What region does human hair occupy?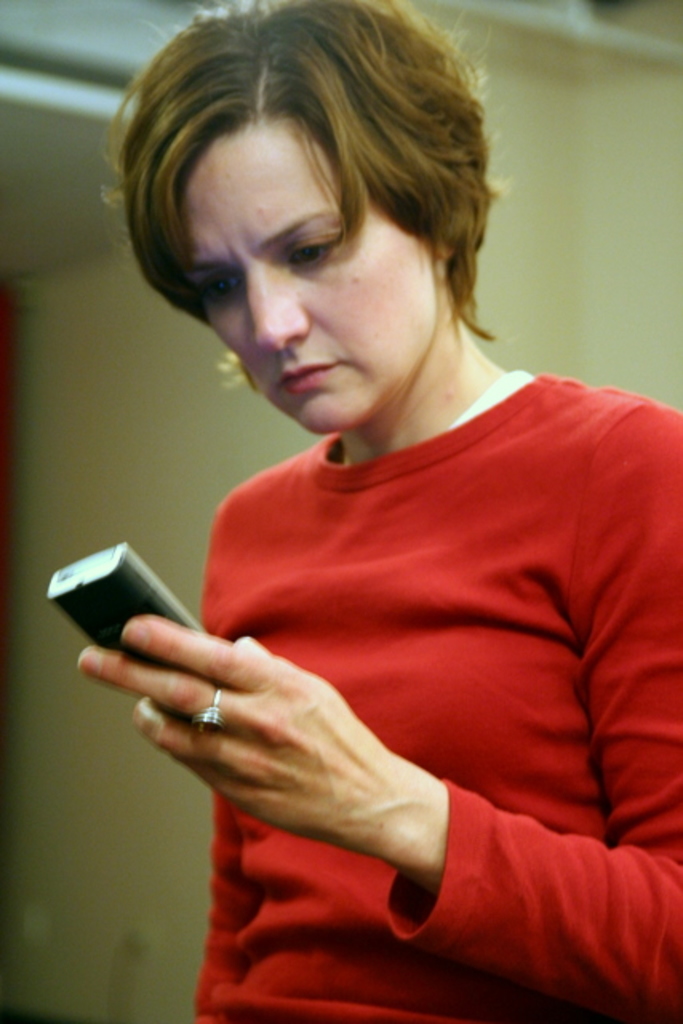
bbox(122, 0, 493, 435).
